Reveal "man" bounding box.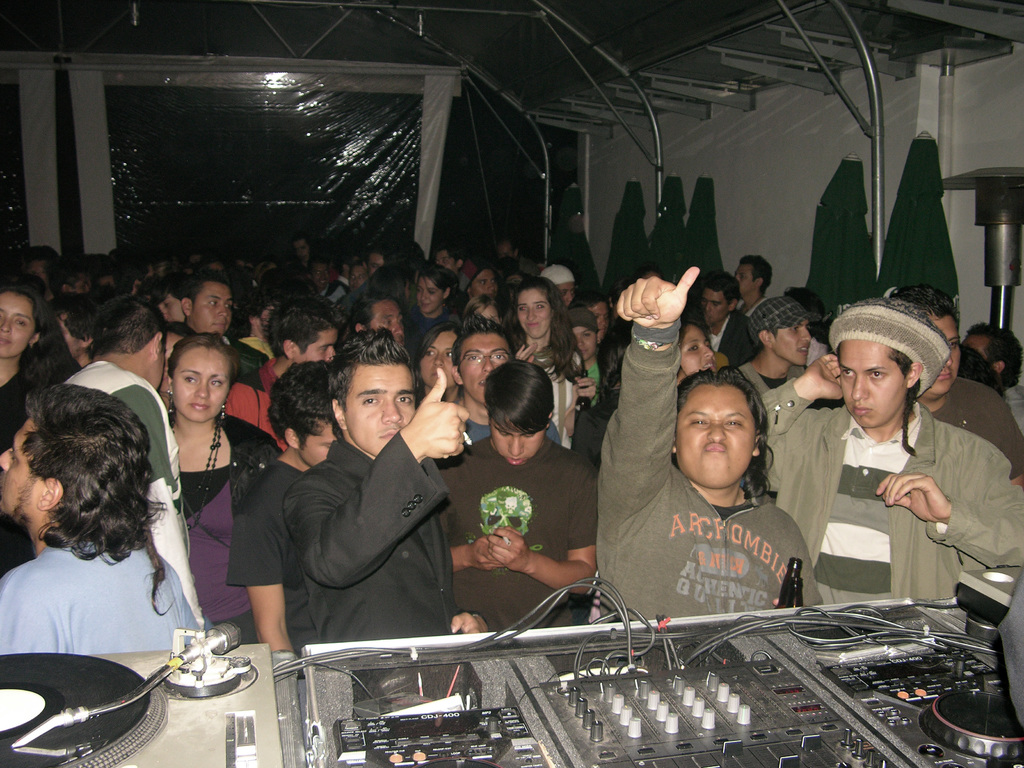
Revealed: (963,323,1023,424).
